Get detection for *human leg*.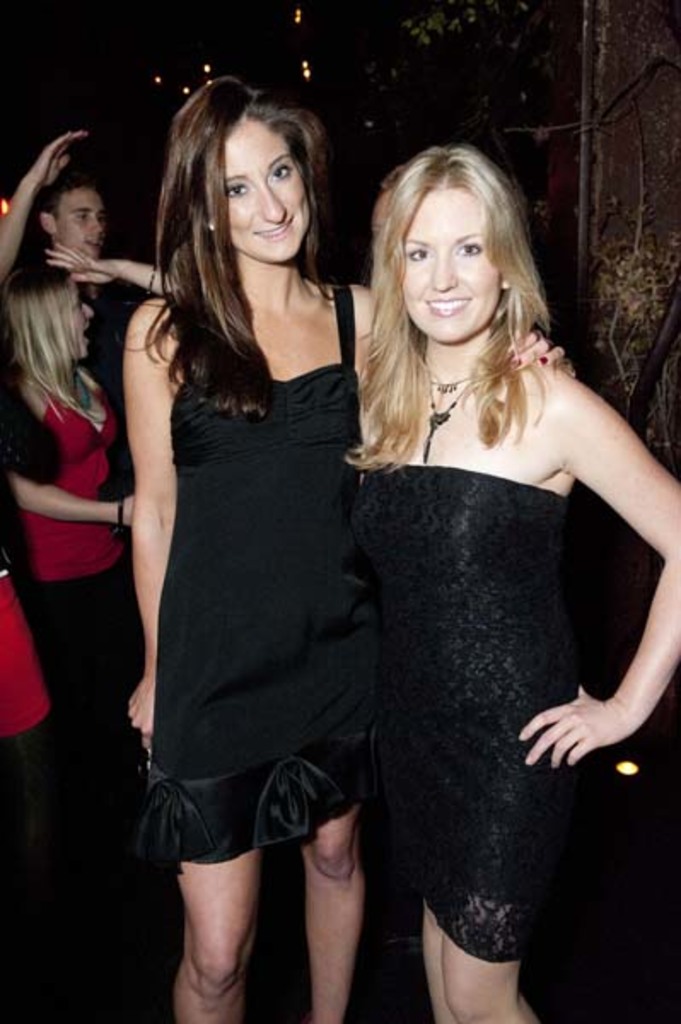
Detection: [x1=423, y1=674, x2=439, y2=1022].
